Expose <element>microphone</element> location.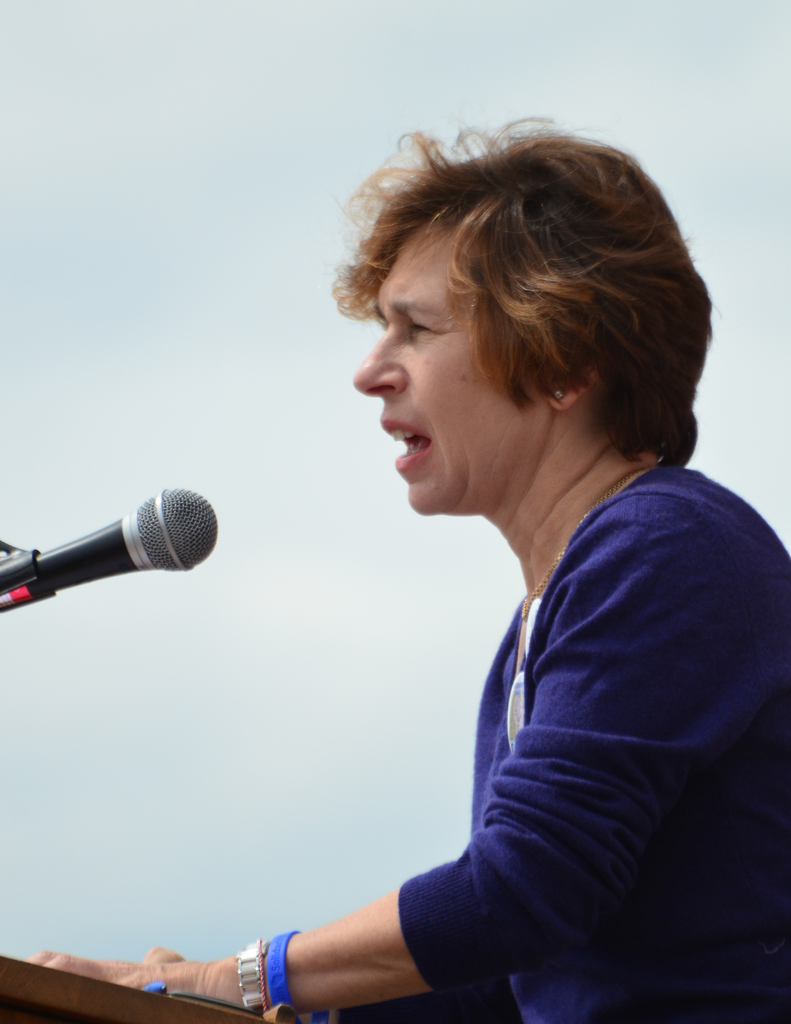
Exposed at [10,497,229,632].
